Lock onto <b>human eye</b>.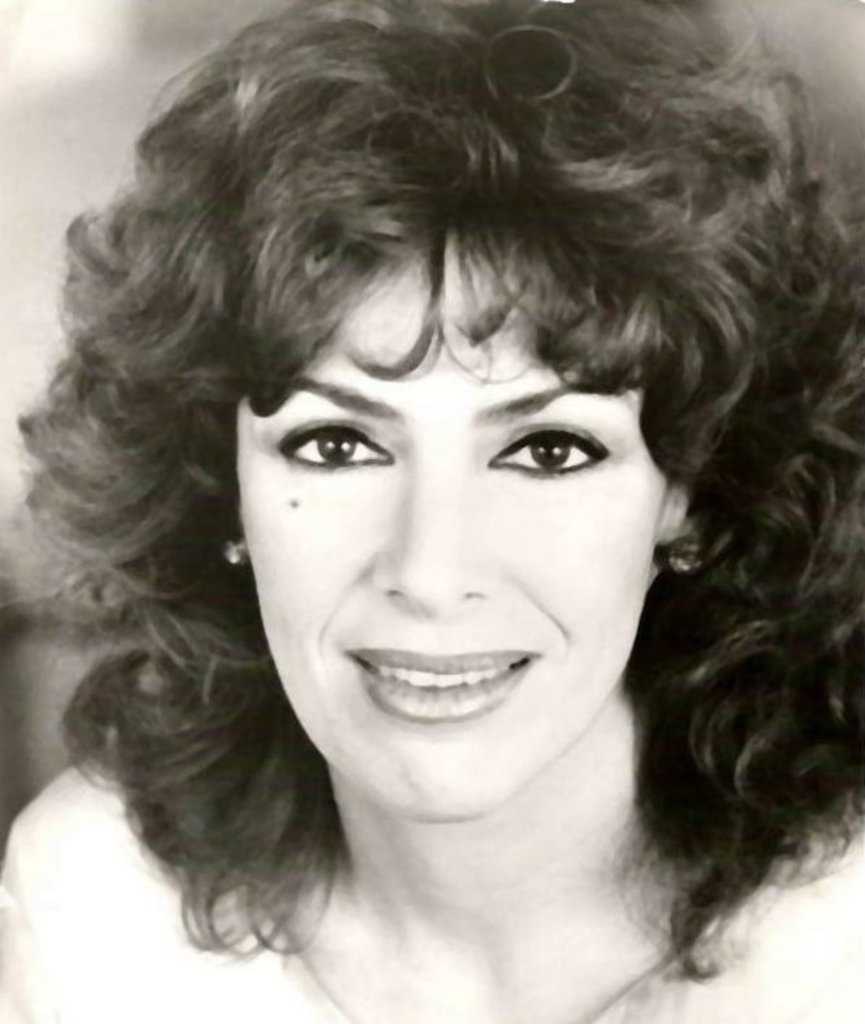
Locked: box(264, 413, 394, 480).
